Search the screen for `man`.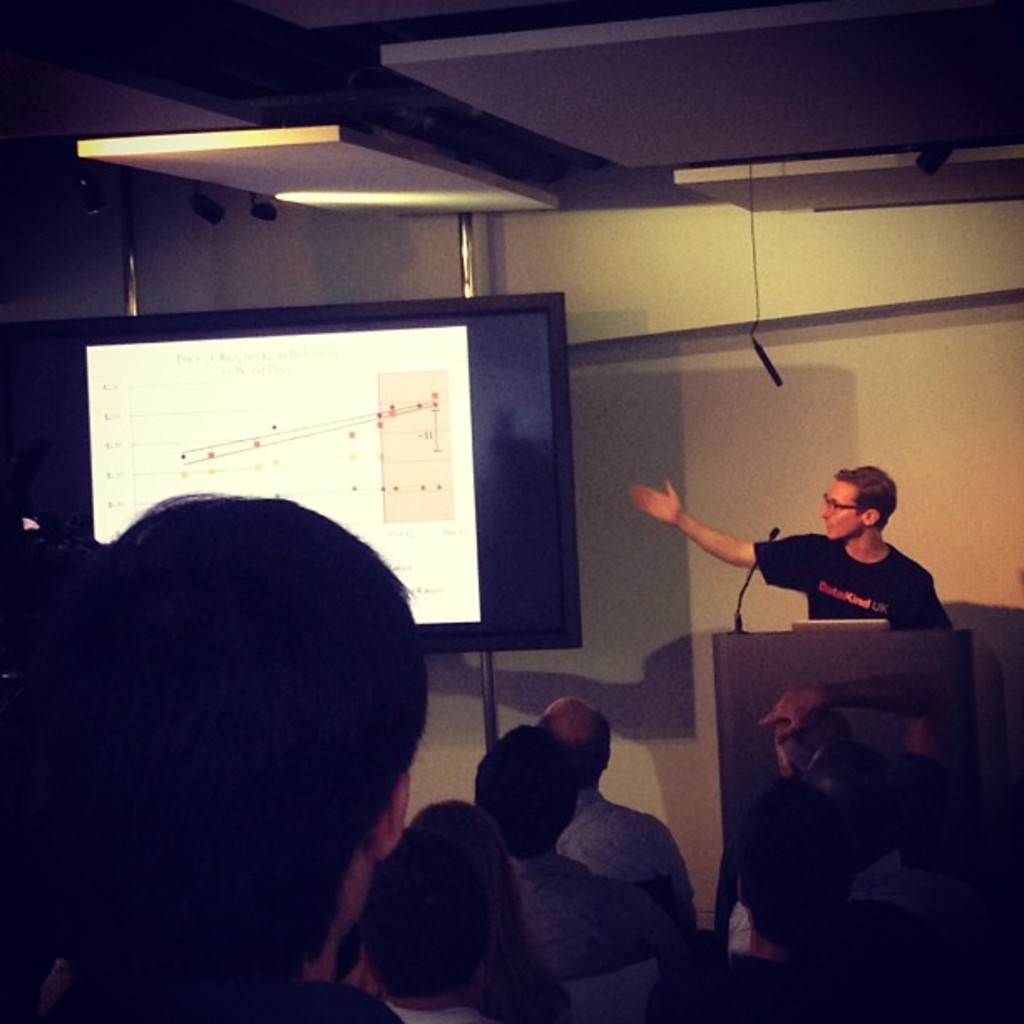
Found at (left=803, top=743, right=949, bottom=919).
